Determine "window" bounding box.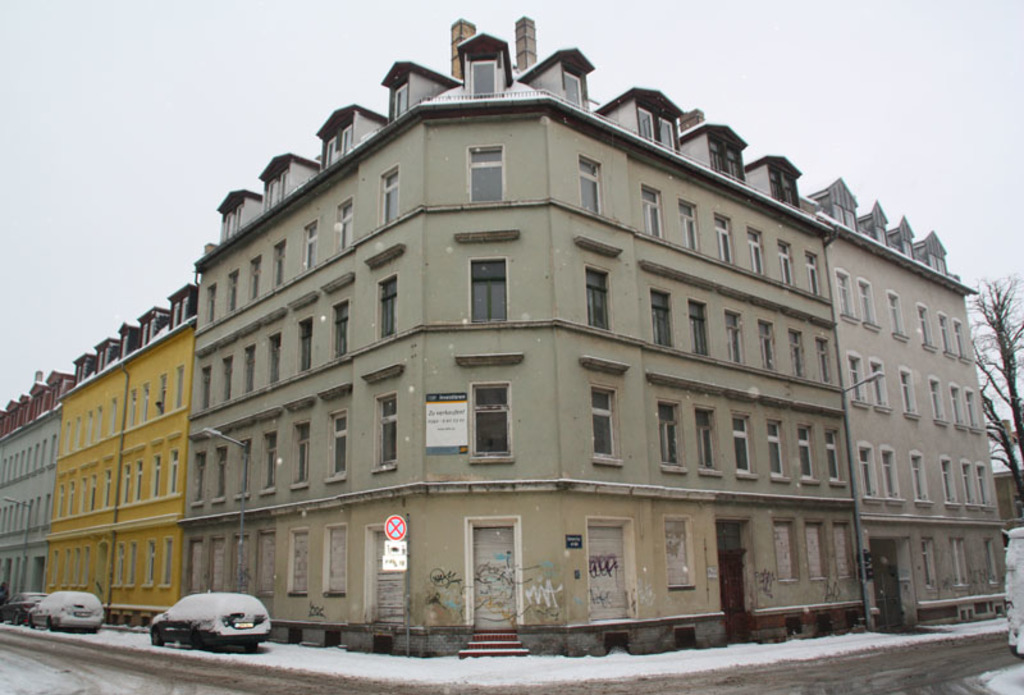
Determined: 326,411,348,472.
